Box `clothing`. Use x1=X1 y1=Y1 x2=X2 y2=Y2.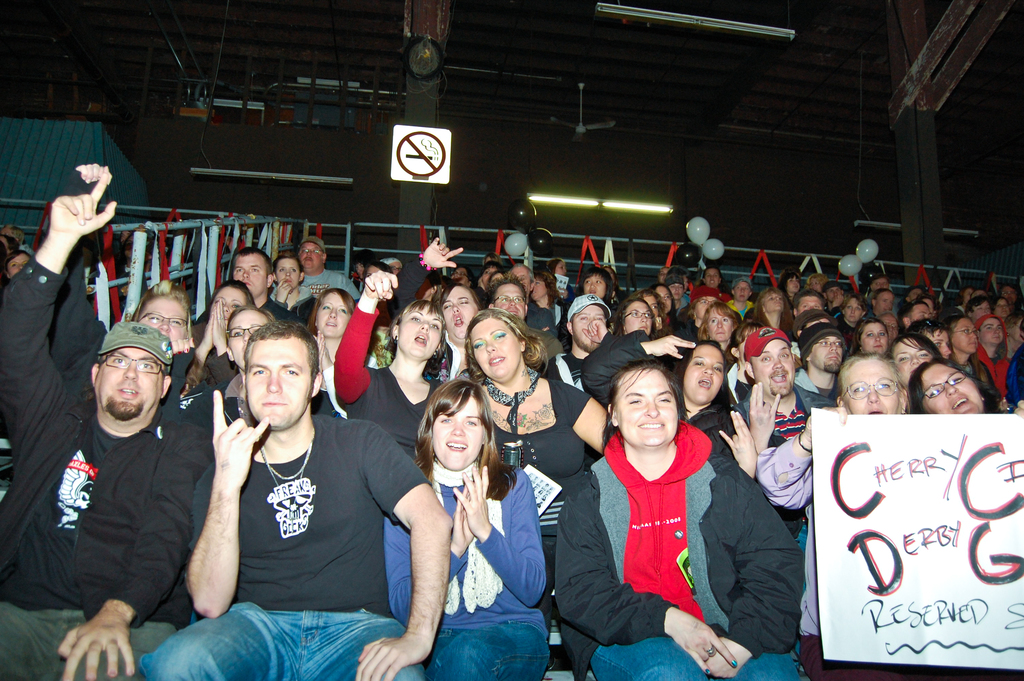
x1=576 y1=329 x2=729 y2=452.
